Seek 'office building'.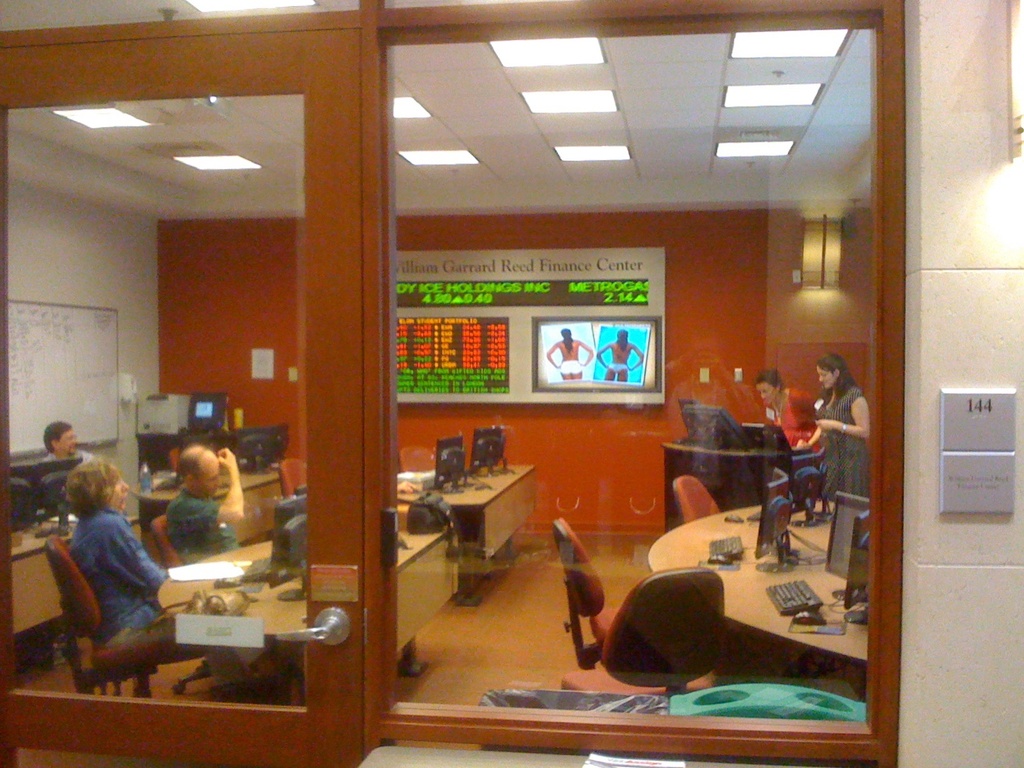
(20,0,944,767).
